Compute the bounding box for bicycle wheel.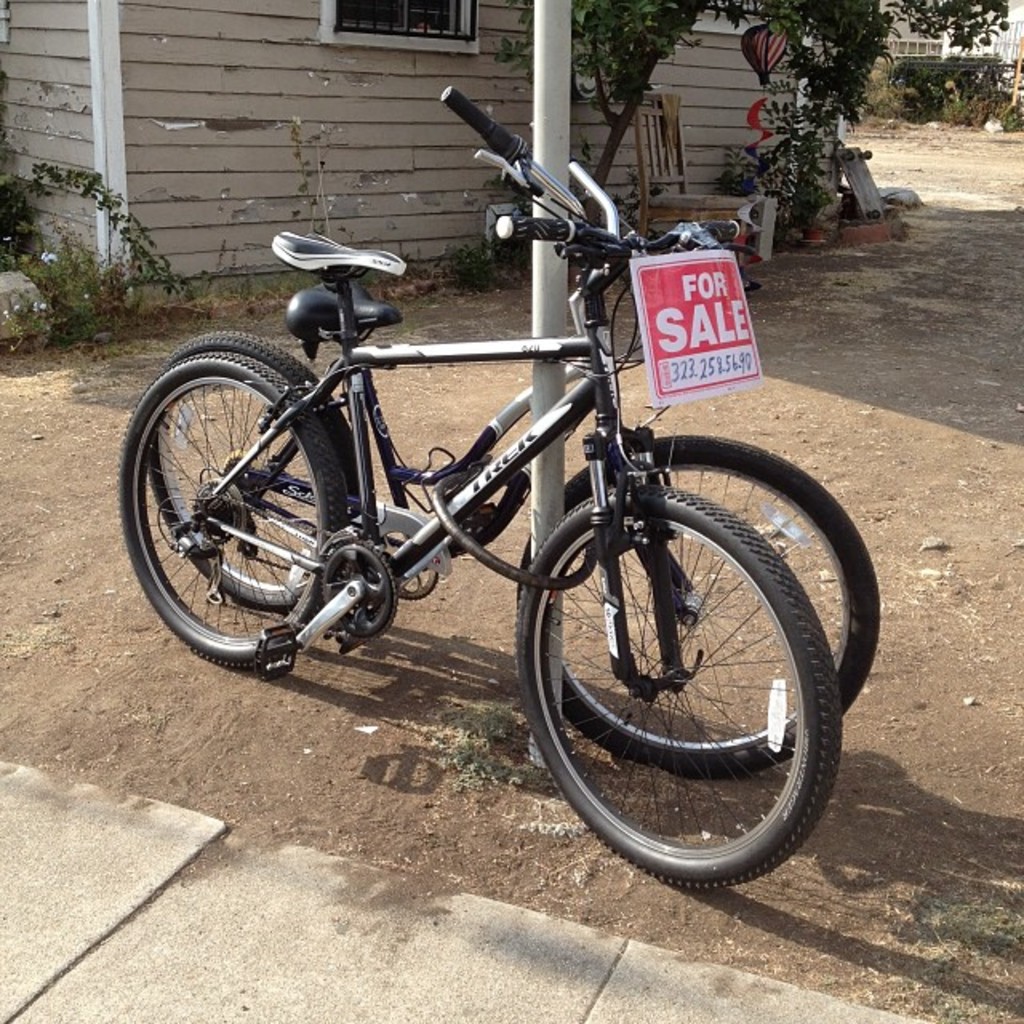
139,326,357,614.
